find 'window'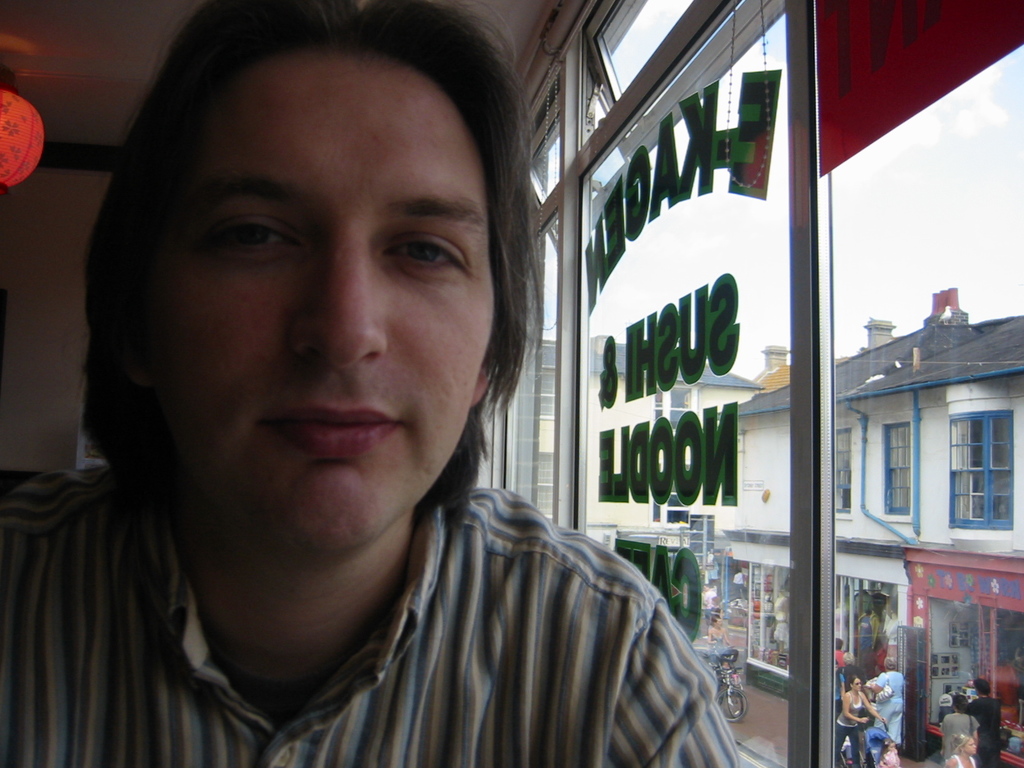
detection(882, 415, 917, 524)
